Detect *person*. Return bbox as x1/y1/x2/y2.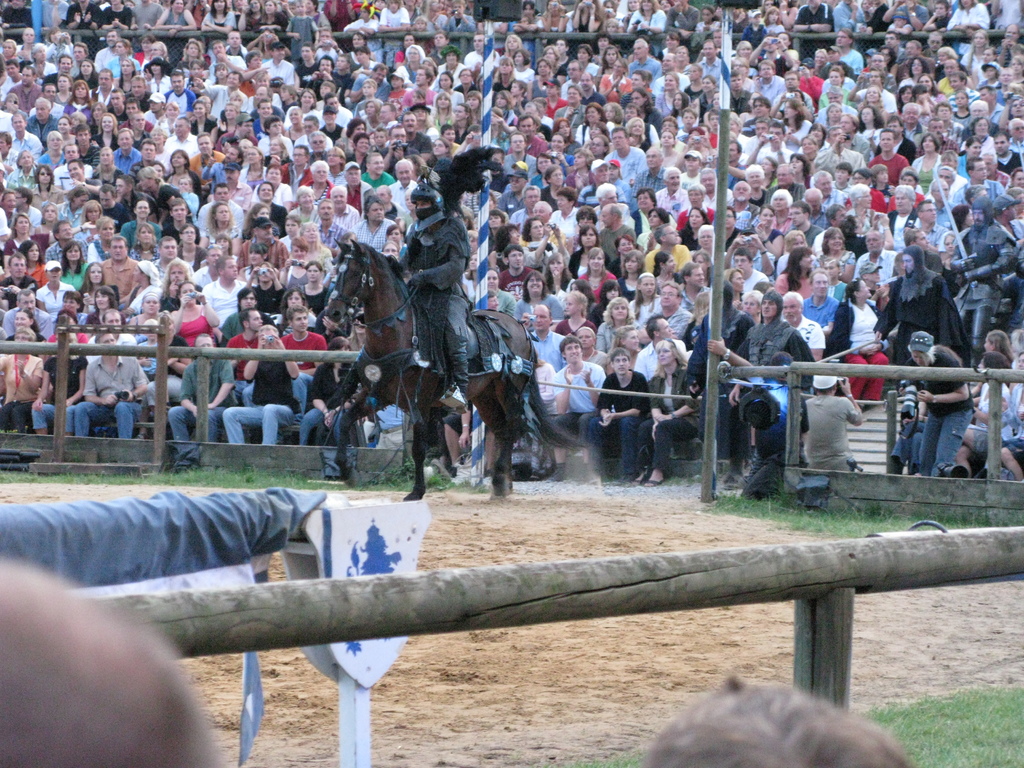
253/250/277/302.
